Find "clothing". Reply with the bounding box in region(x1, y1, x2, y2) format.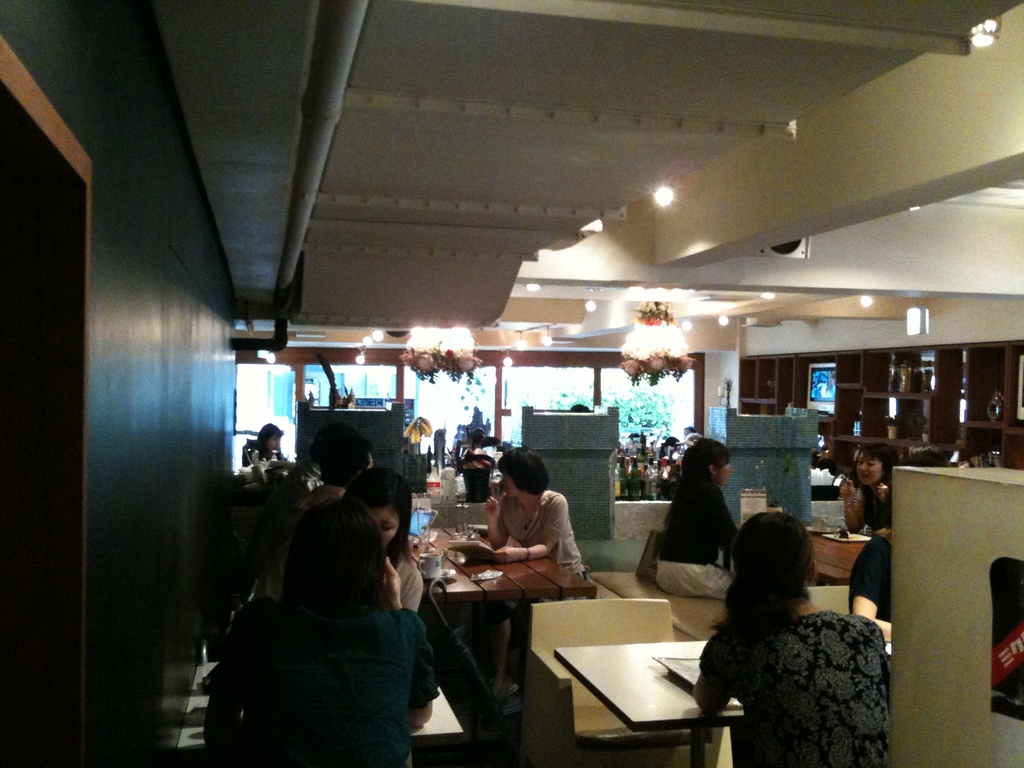
region(845, 478, 902, 540).
